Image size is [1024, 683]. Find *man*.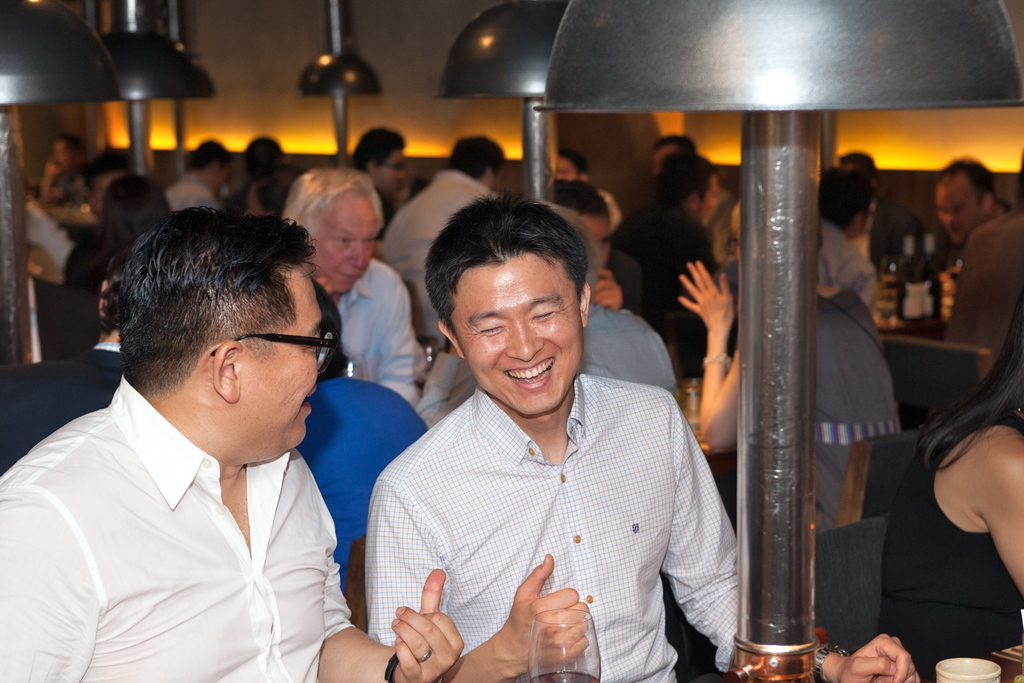
box(388, 129, 503, 318).
